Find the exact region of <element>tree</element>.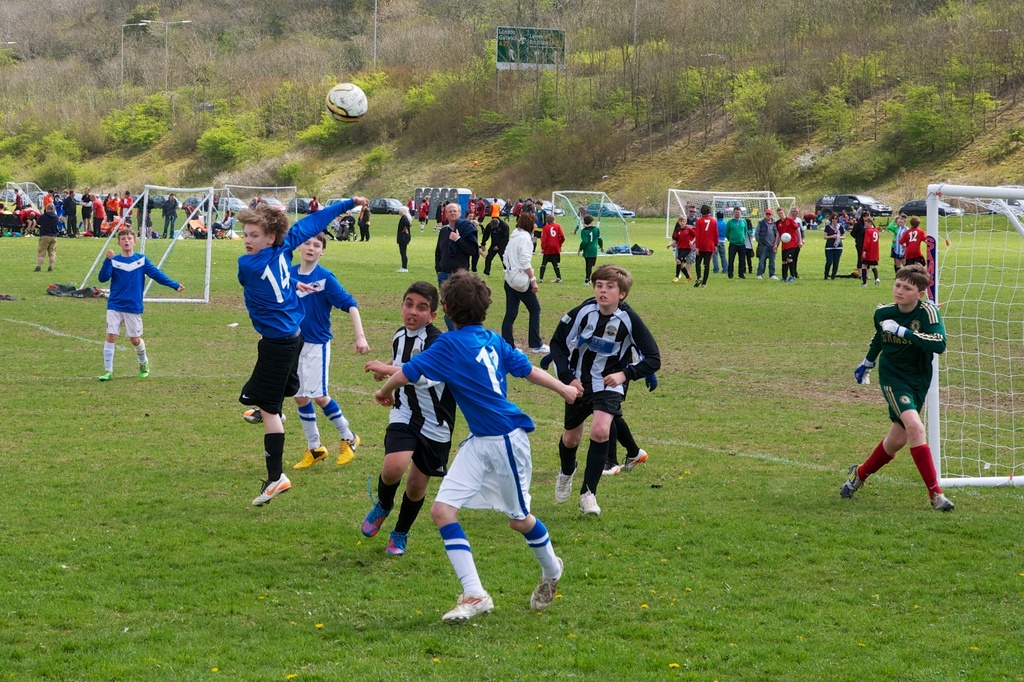
Exact region: bbox=[360, 67, 380, 97].
